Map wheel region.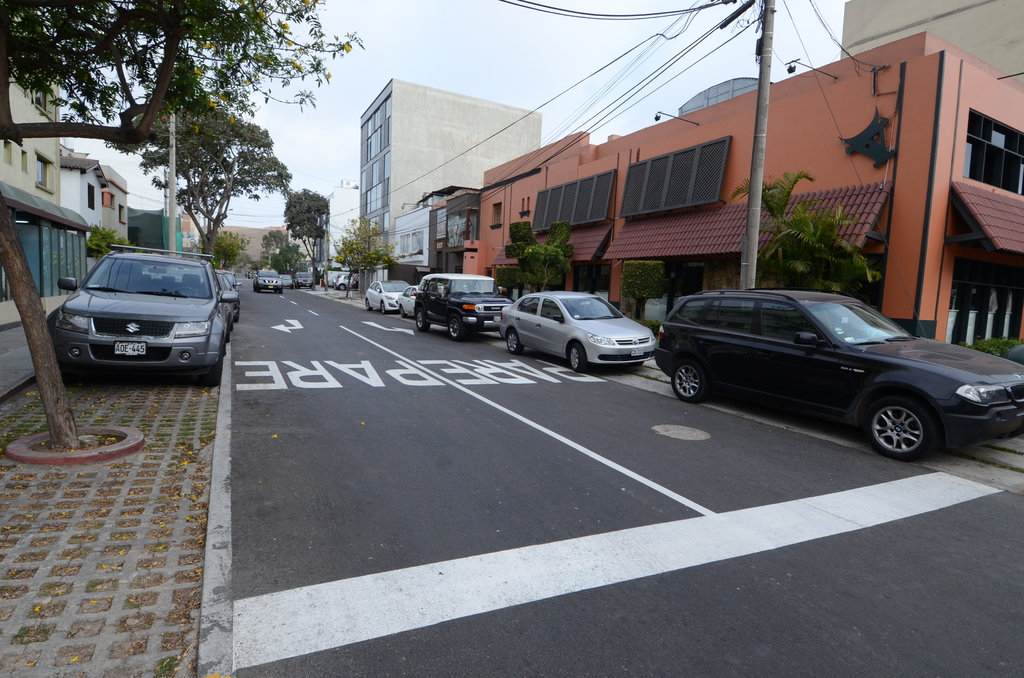
Mapped to region(509, 331, 525, 355).
